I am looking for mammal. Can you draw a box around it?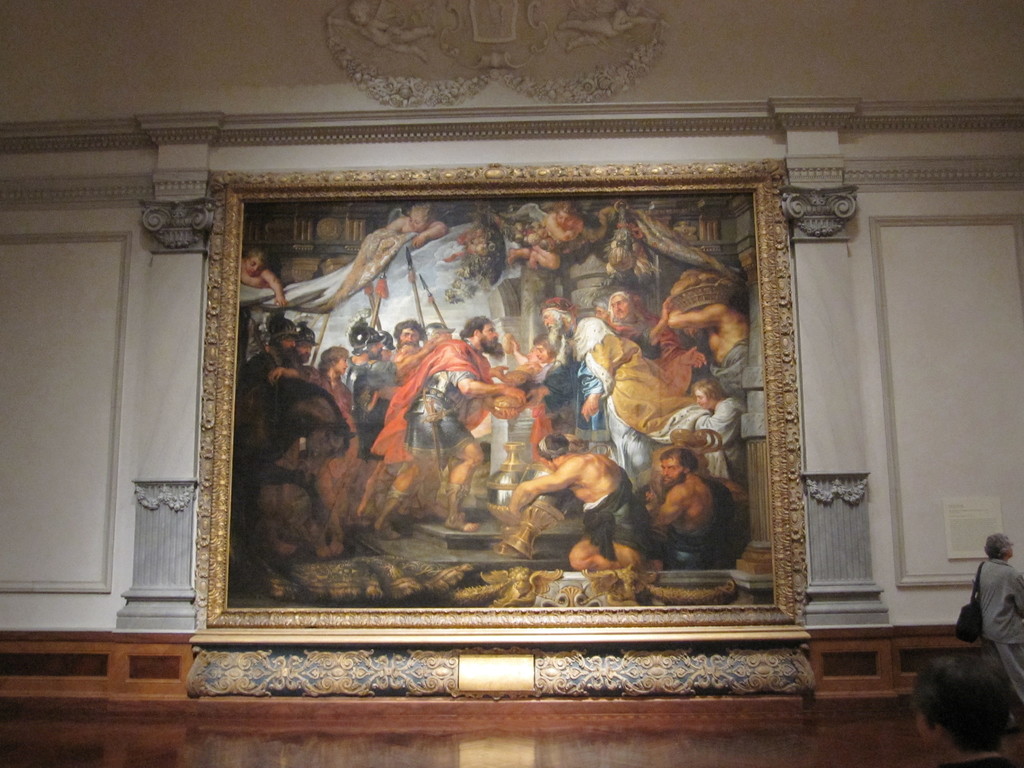
Sure, the bounding box is <bbox>907, 645, 1022, 767</bbox>.
